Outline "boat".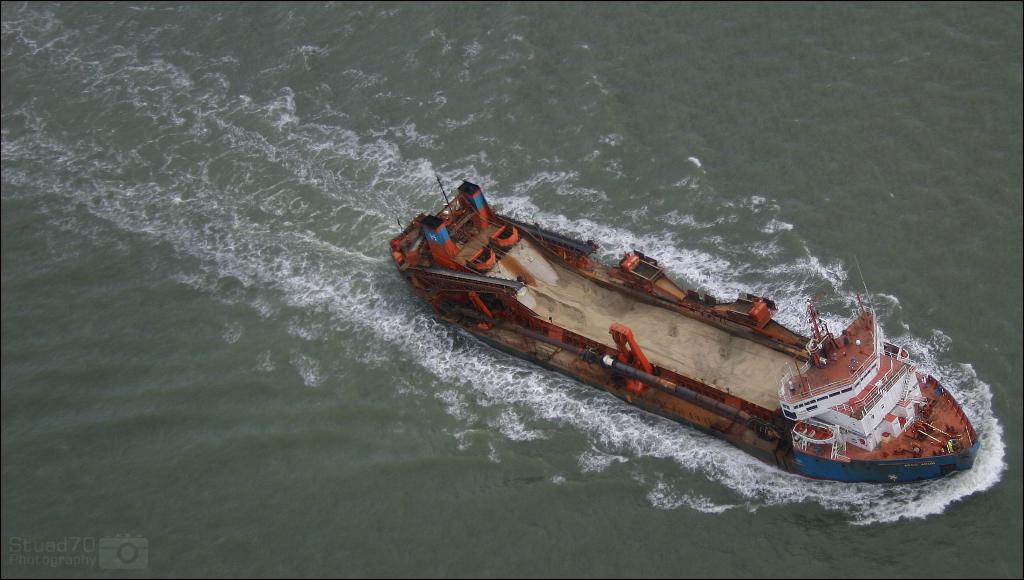
Outline: [382,194,965,470].
